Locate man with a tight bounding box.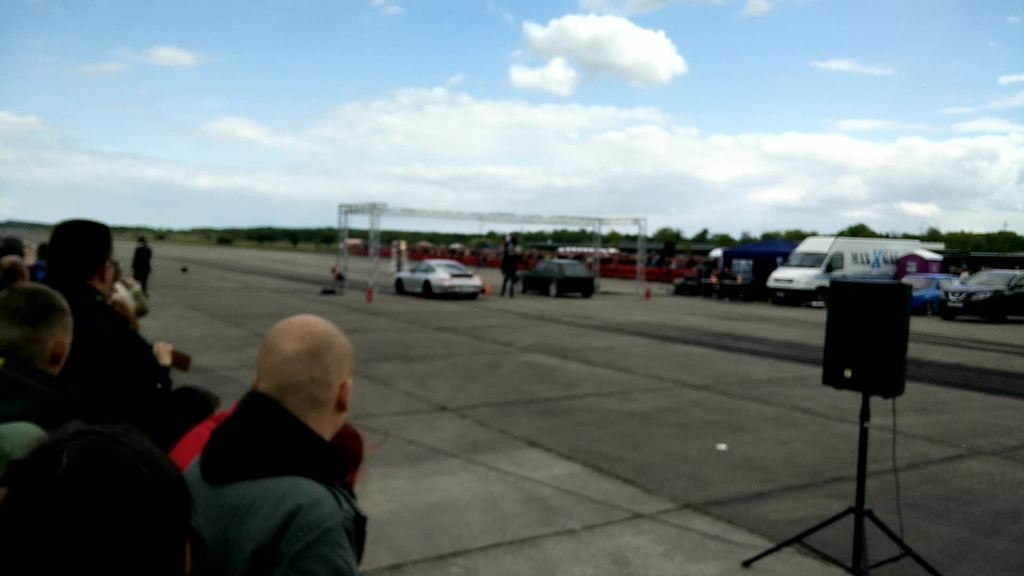
bbox(0, 425, 193, 575).
